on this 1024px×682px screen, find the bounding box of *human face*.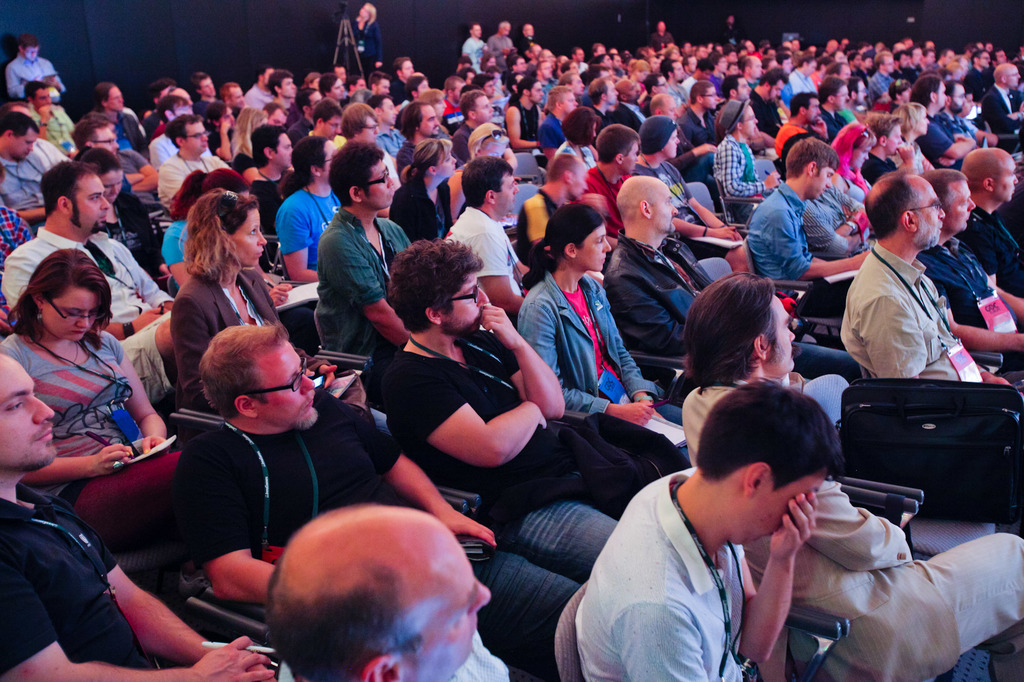
Bounding box: [x1=476, y1=95, x2=493, y2=124].
